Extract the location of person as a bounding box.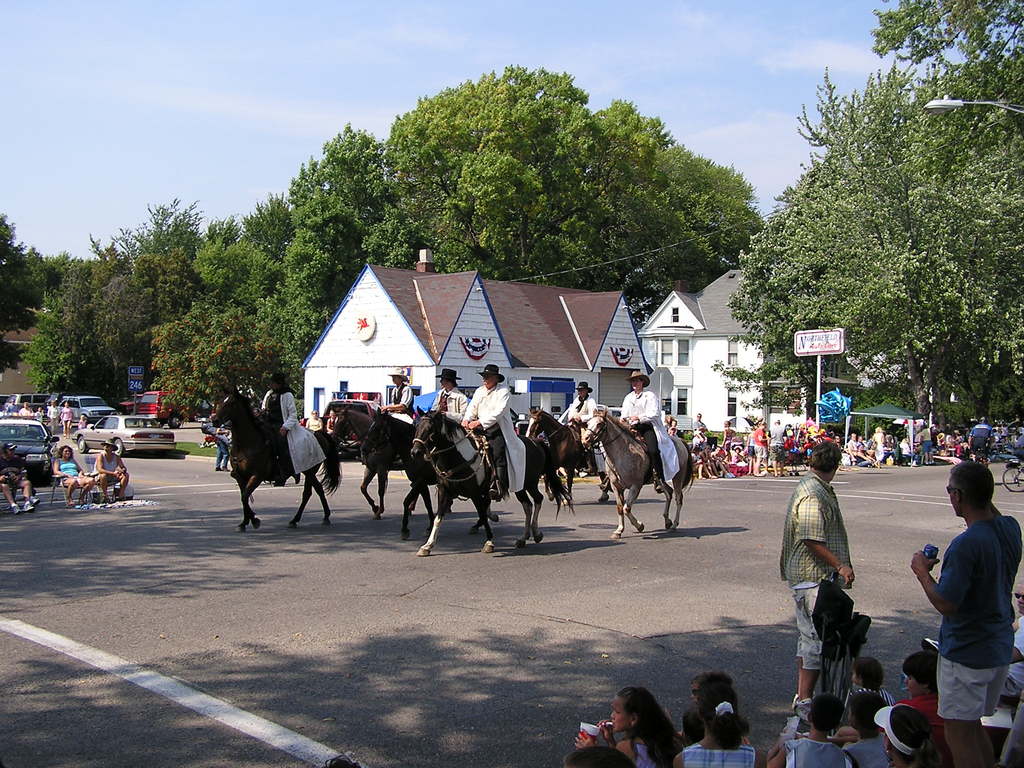
x1=258 y1=374 x2=326 y2=485.
